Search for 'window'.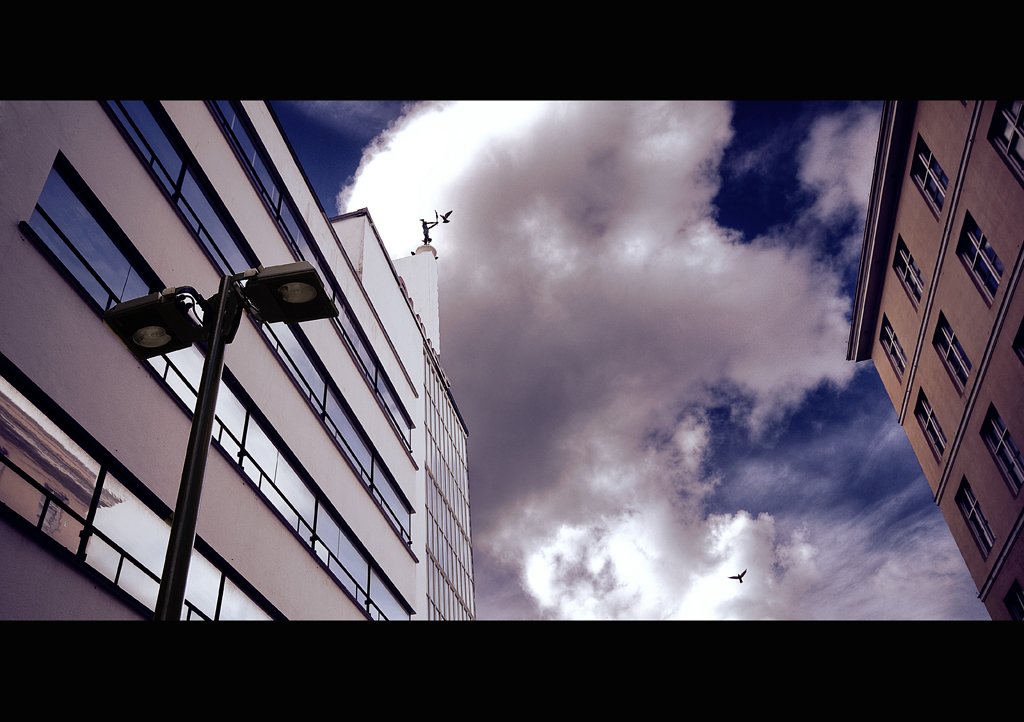
Found at bbox(888, 228, 932, 318).
